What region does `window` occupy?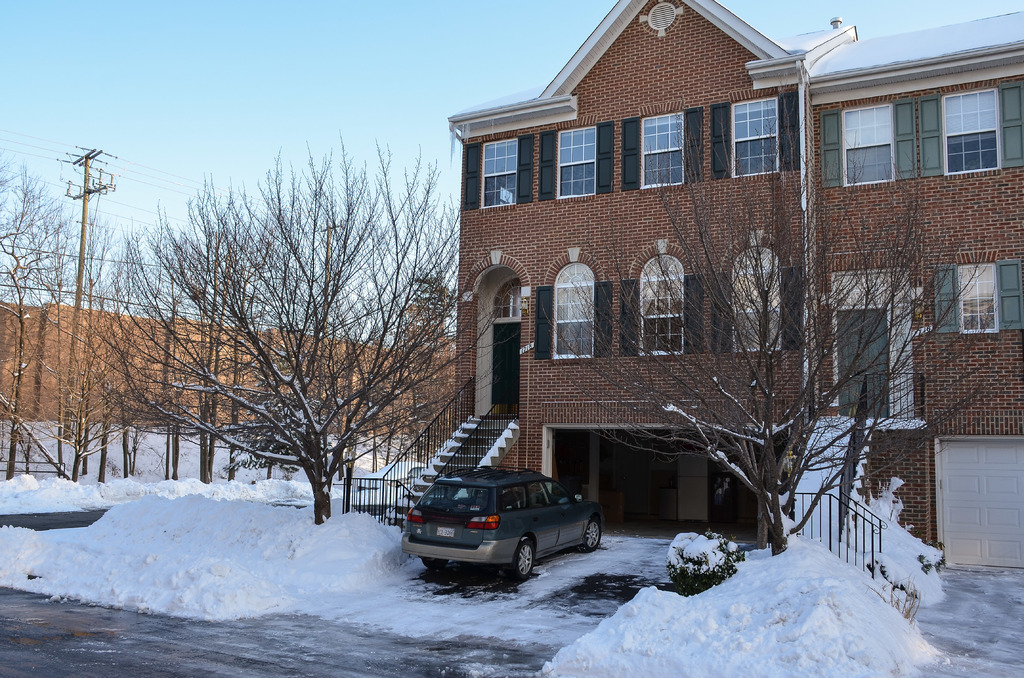
select_region(731, 99, 776, 179).
